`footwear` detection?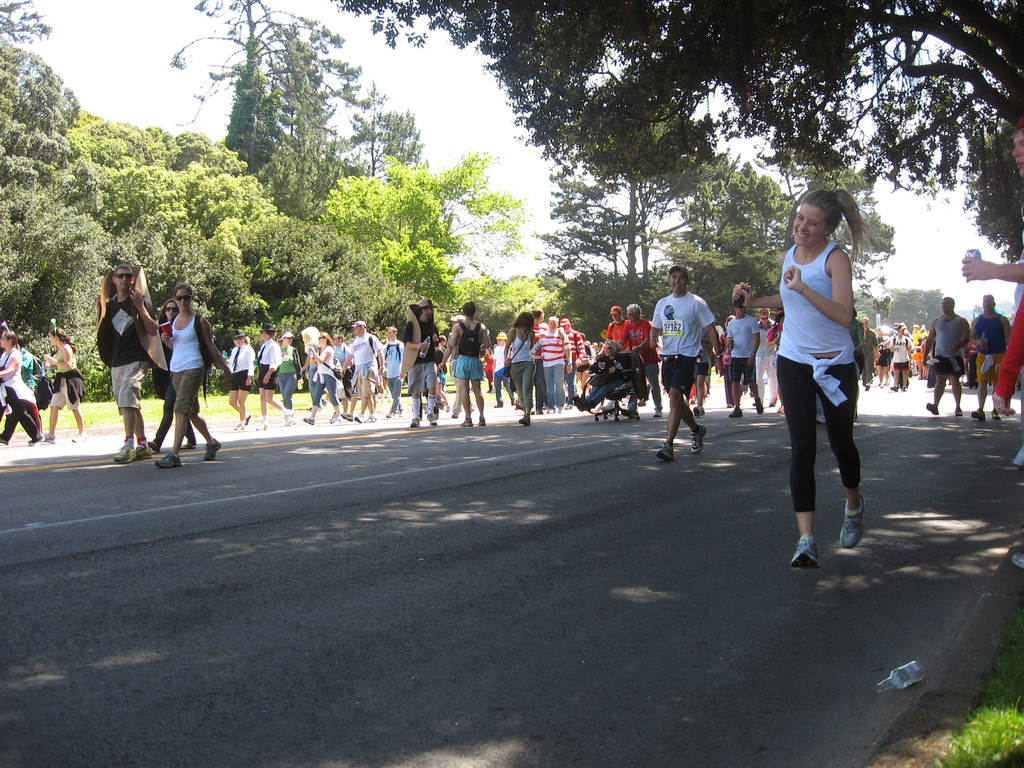
<region>462, 417, 472, 428</region>
